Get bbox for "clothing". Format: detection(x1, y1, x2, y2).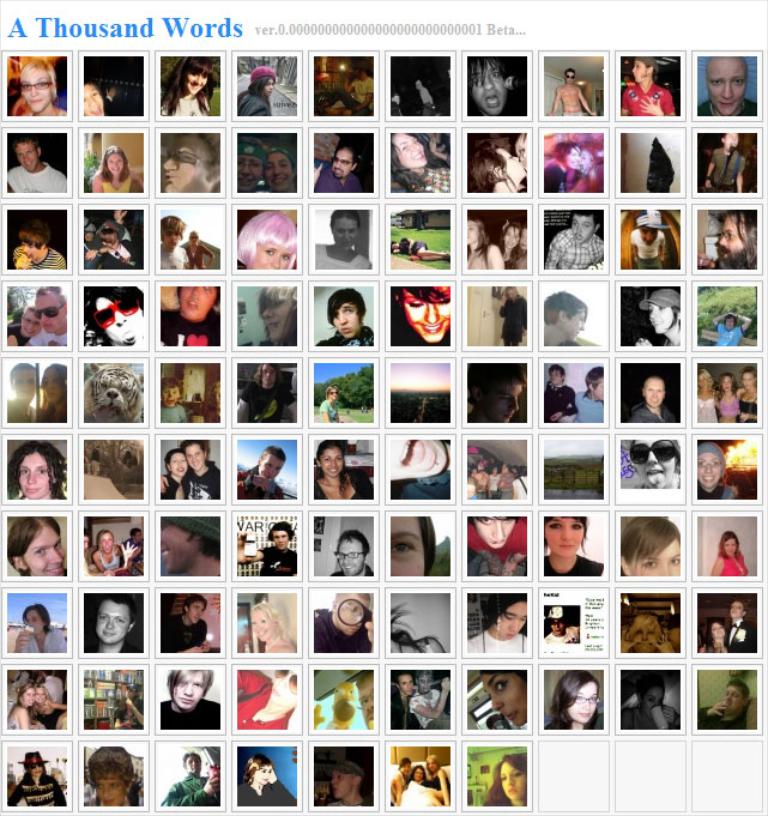
detection(7, 157, 71, 195).
